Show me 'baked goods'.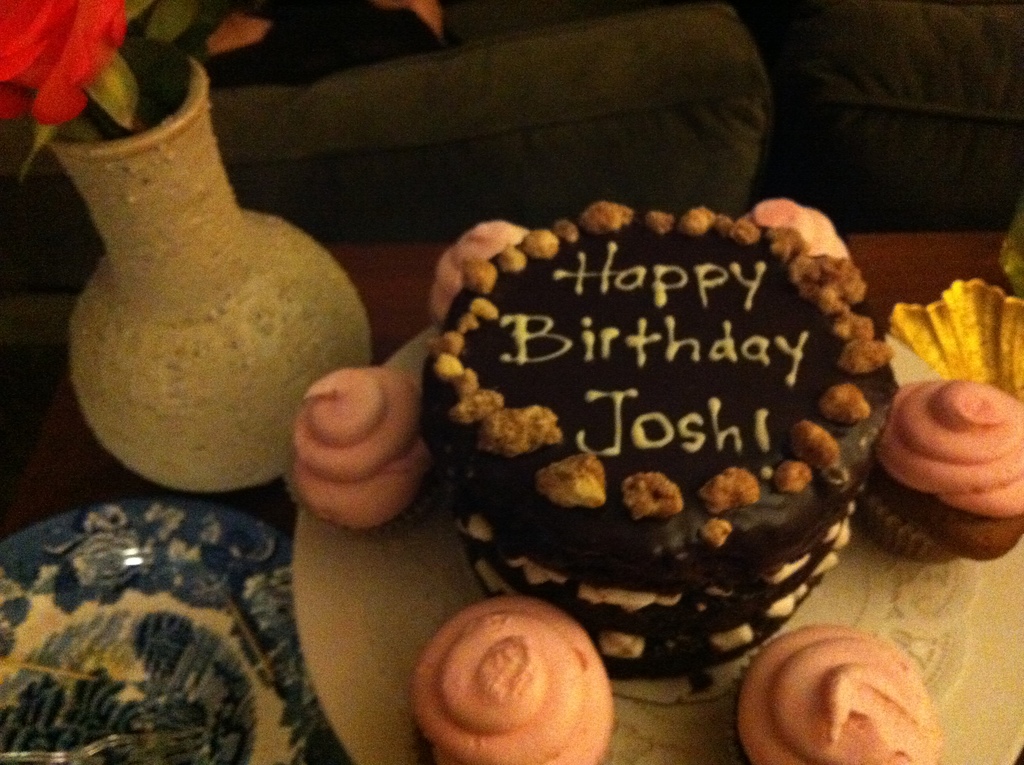
'baked goods' is here: 861 380 1023 567.
